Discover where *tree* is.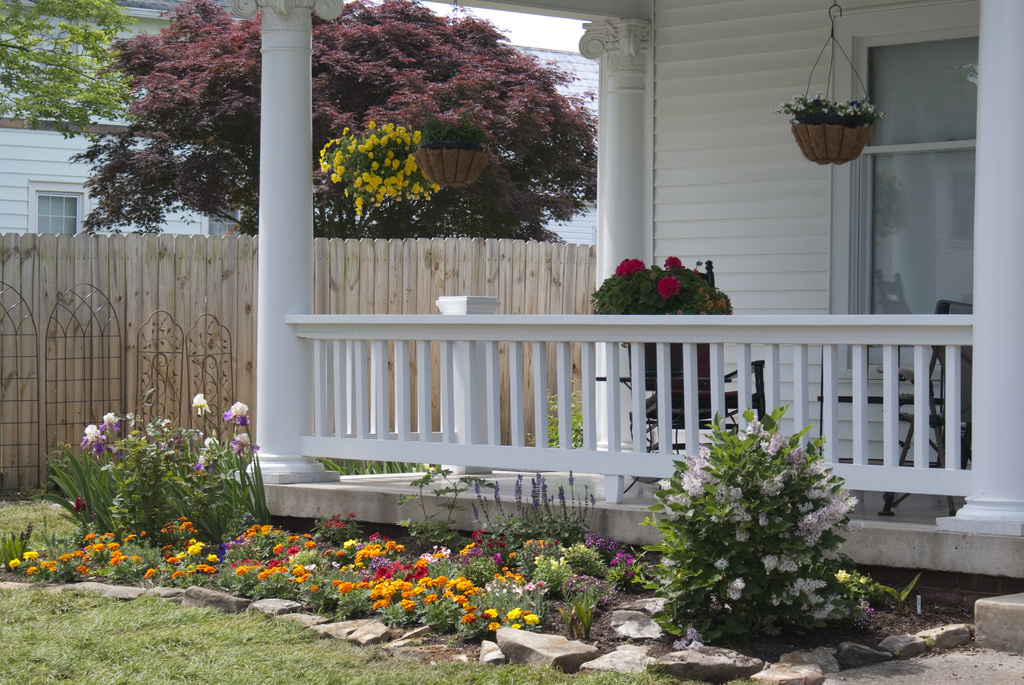
Discovered at <box>78,33,536,269</box>.
